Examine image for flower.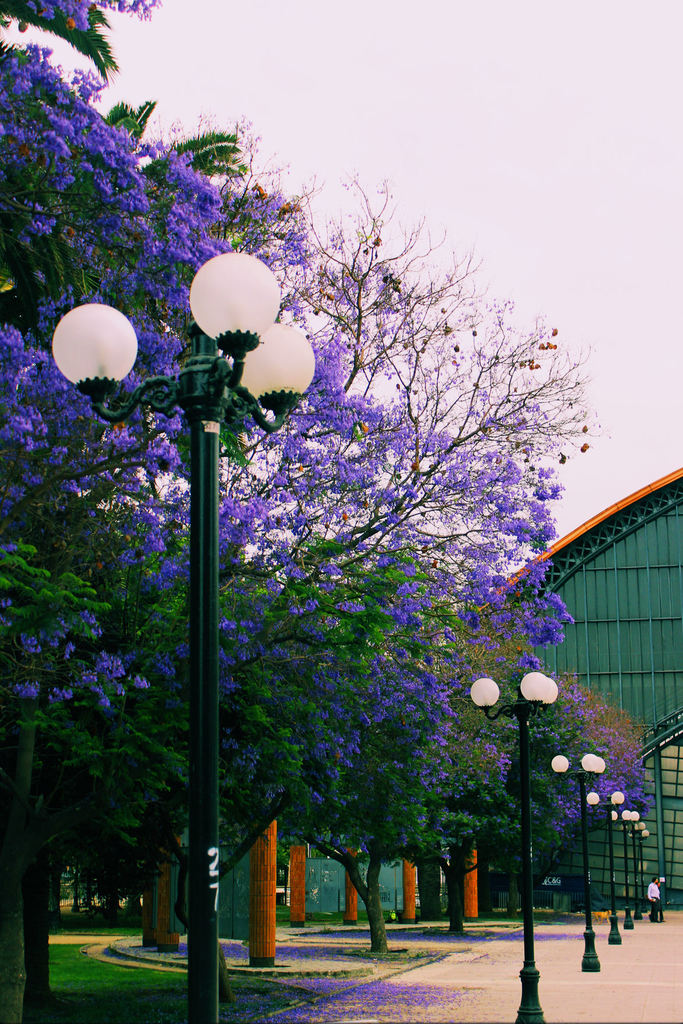
Examination result: 493, 570, 509, 591.
